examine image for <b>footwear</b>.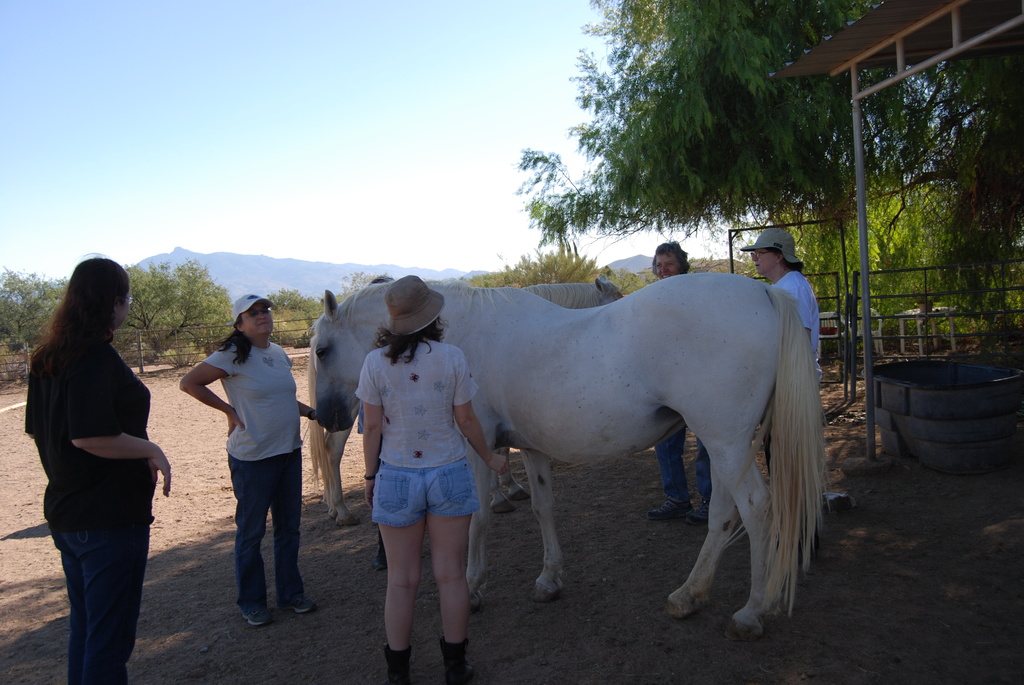
Examination result: [x1=280, y1=590, x2=317, y2=615].
